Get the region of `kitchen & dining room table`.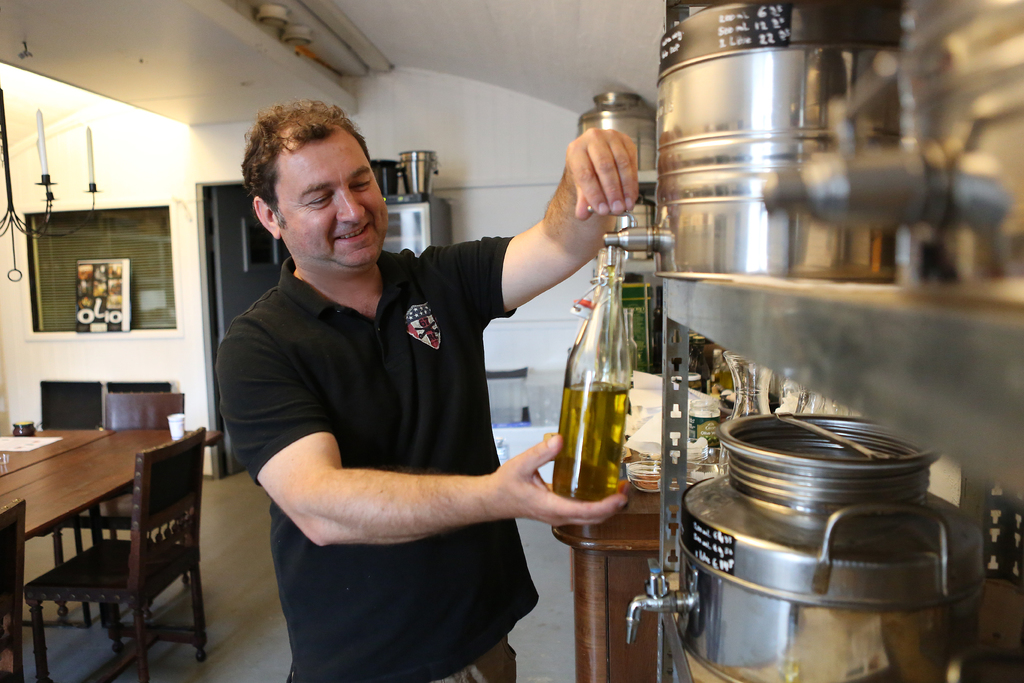
17, 414, 258, 655.
